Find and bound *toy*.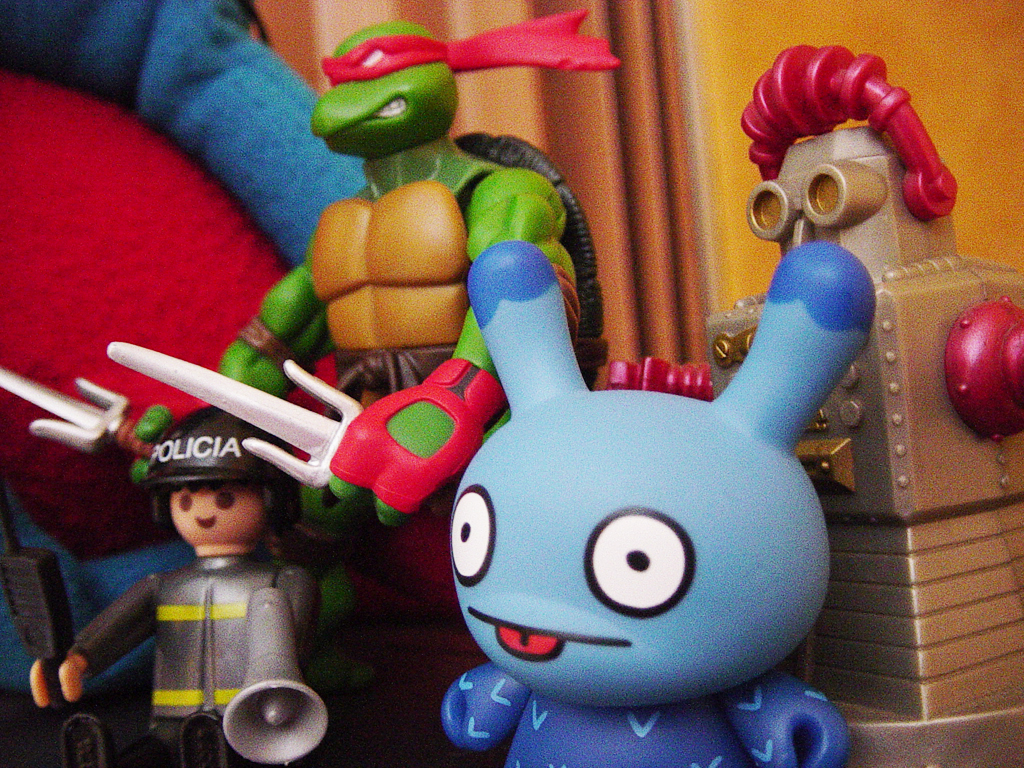
Bound: region(0, 368, 157, 457).
